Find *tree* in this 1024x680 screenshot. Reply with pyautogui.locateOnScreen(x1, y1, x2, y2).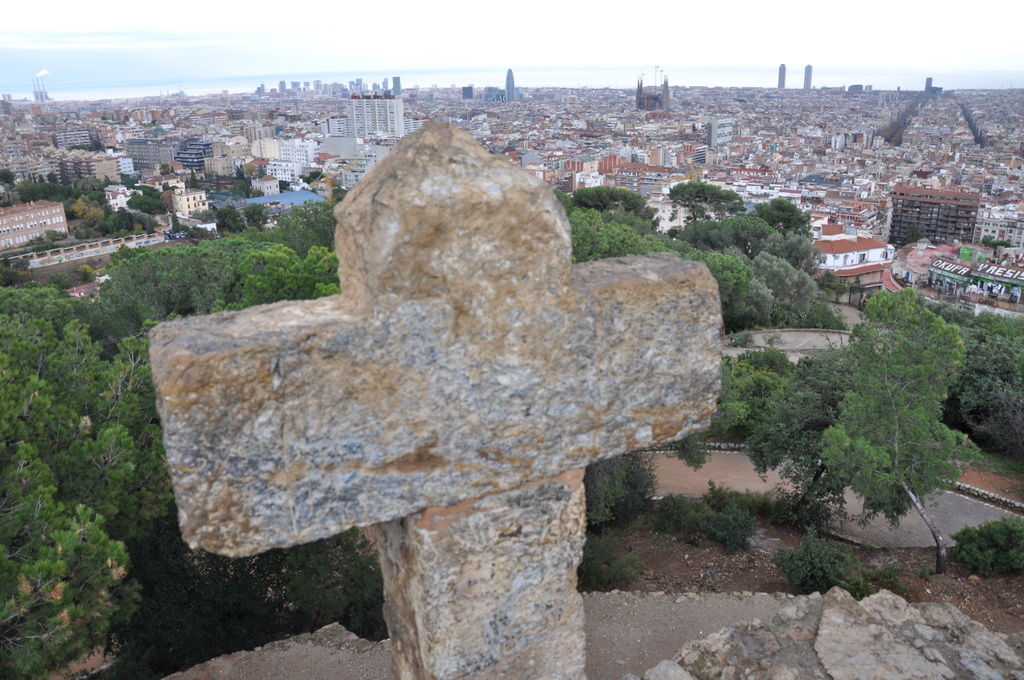
pyautogui.locateOnScreen(231, 175, 266, 200).
